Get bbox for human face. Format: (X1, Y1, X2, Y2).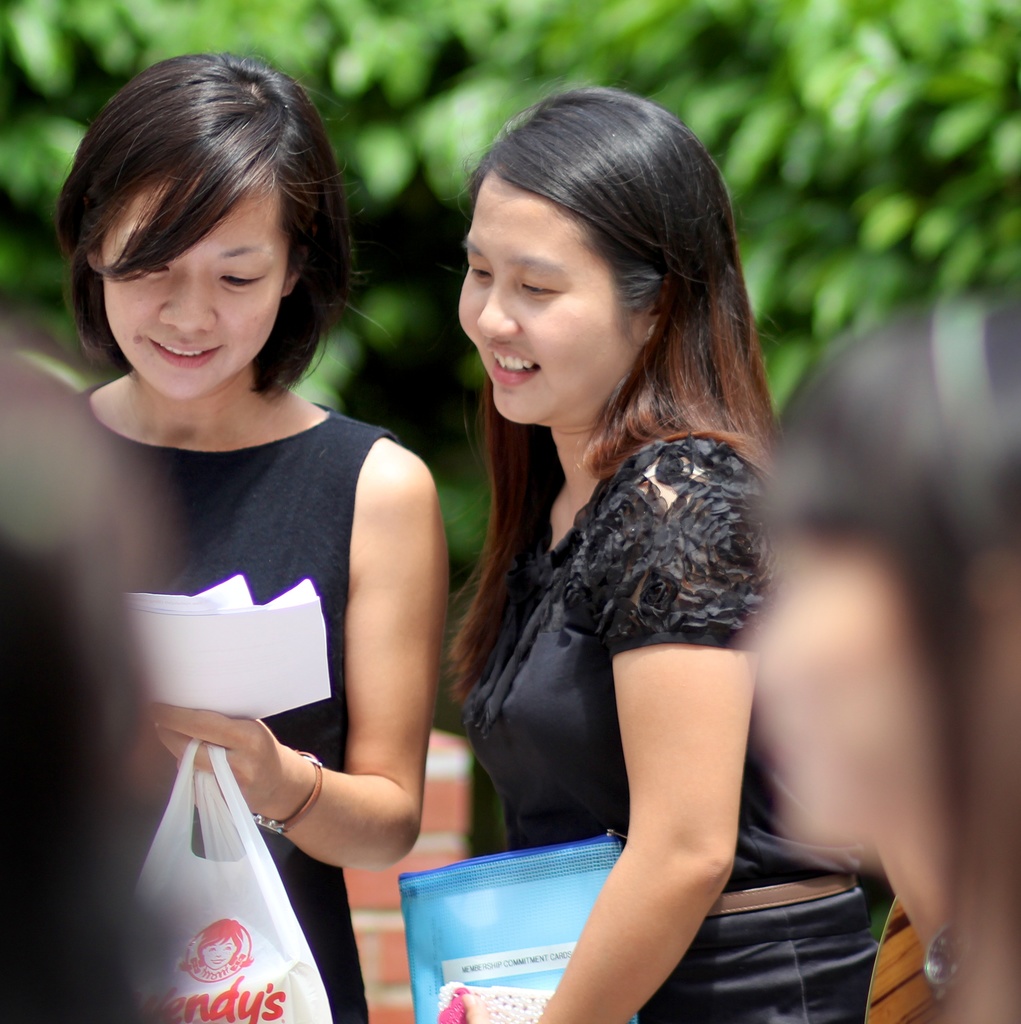
(107, 164, 275, 405).
